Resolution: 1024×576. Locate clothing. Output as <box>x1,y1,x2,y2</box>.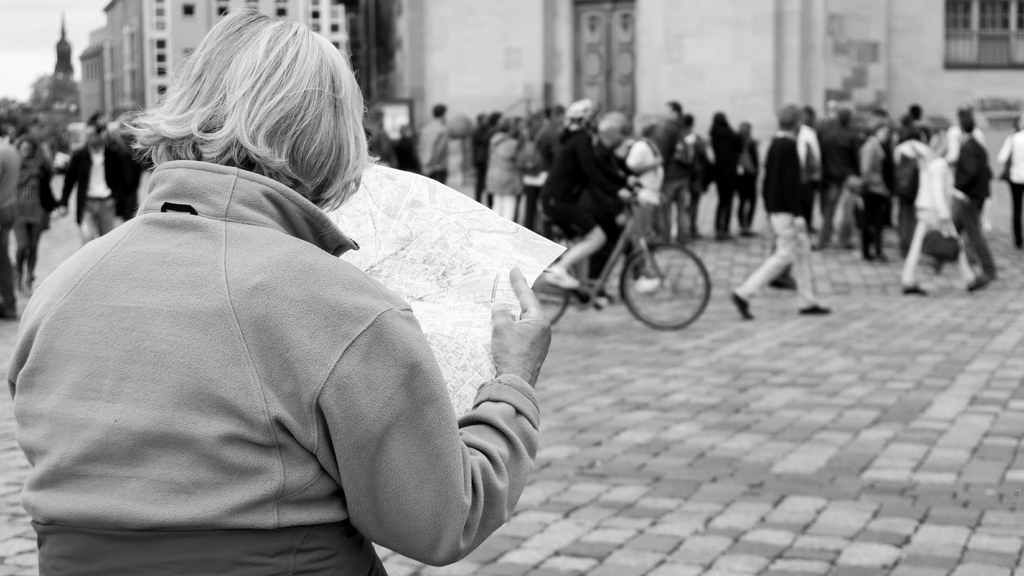
<box>654,119,761,243</box>.
